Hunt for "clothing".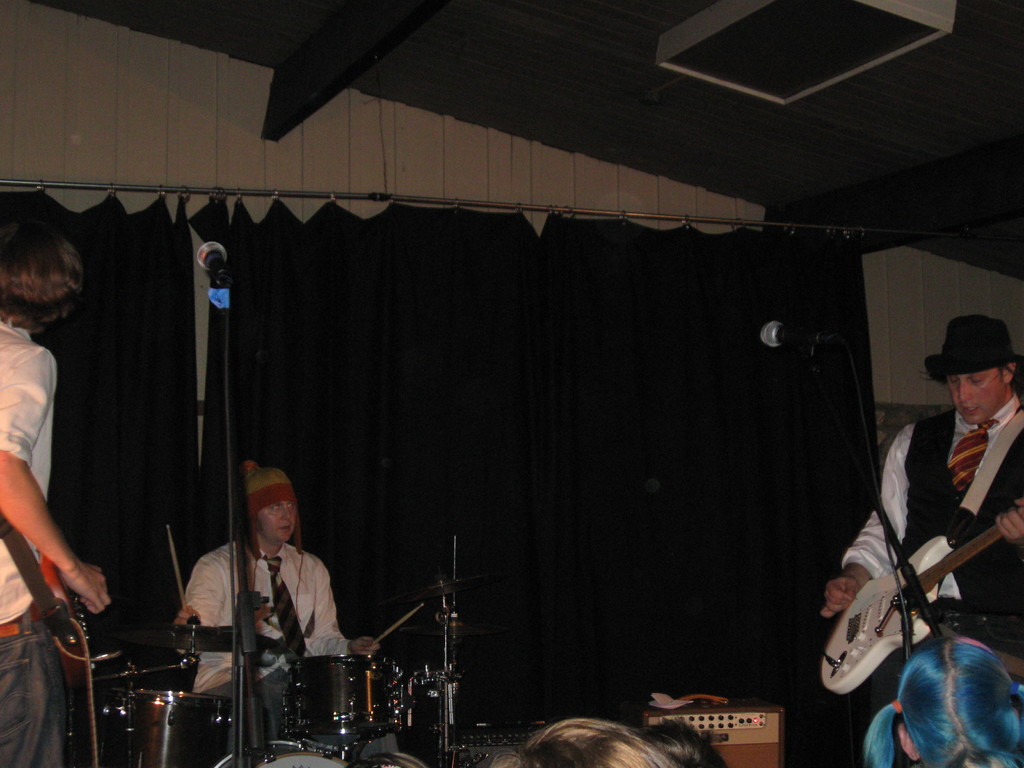
Hunted down at {"x1": 193, "y1": 504, "x2": 363, "y2": 705}.
